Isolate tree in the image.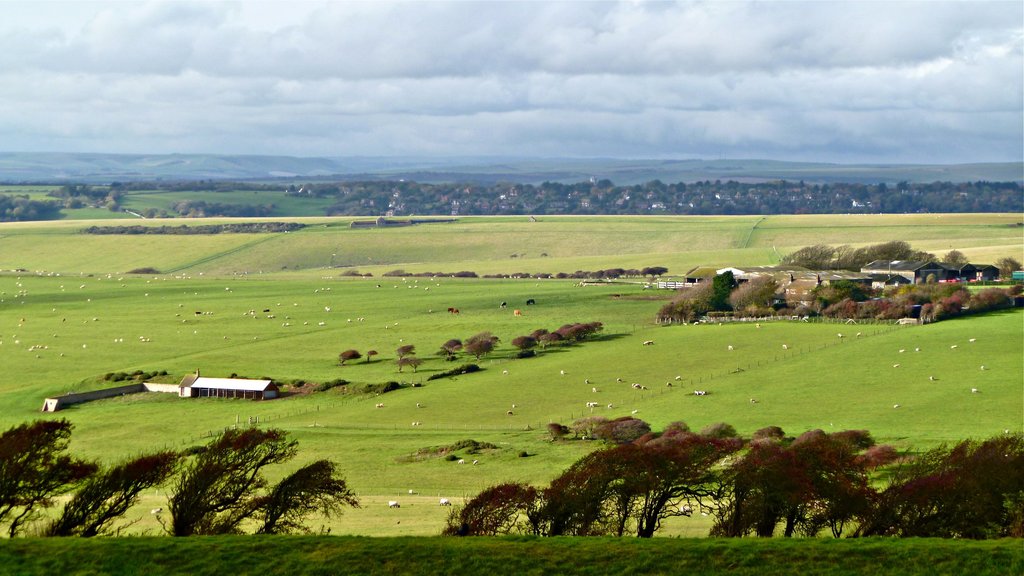
Isolated region: crop(248, 456, 371, 544).
